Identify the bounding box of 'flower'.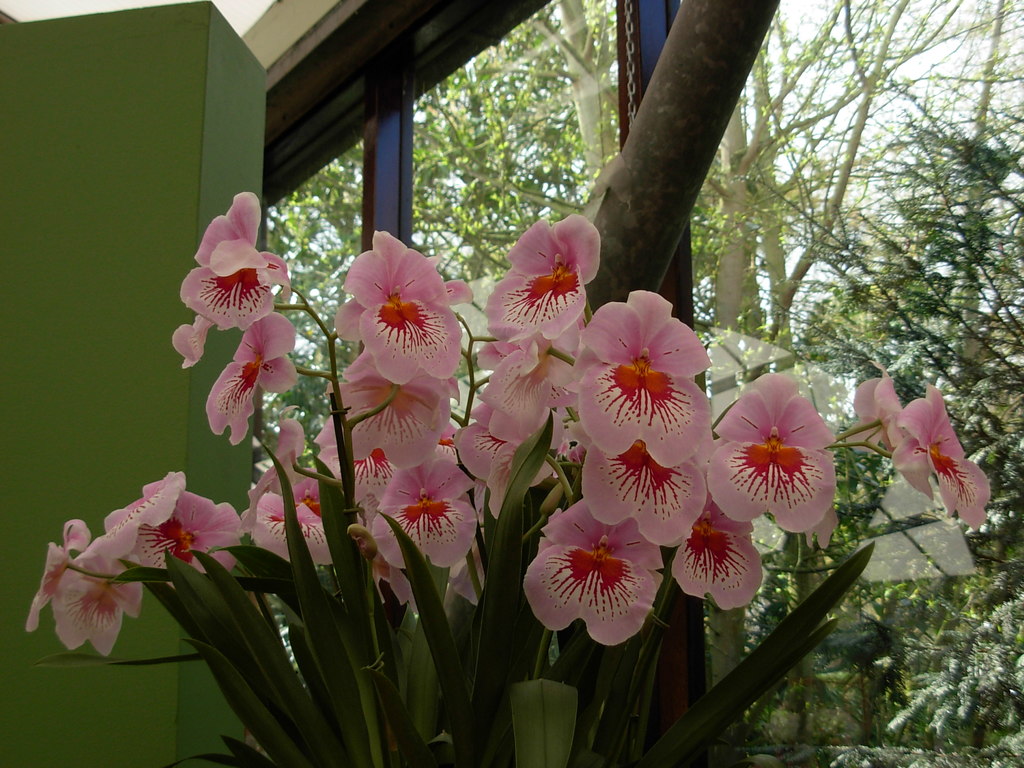
BBox(852, 383, 905, 467).
